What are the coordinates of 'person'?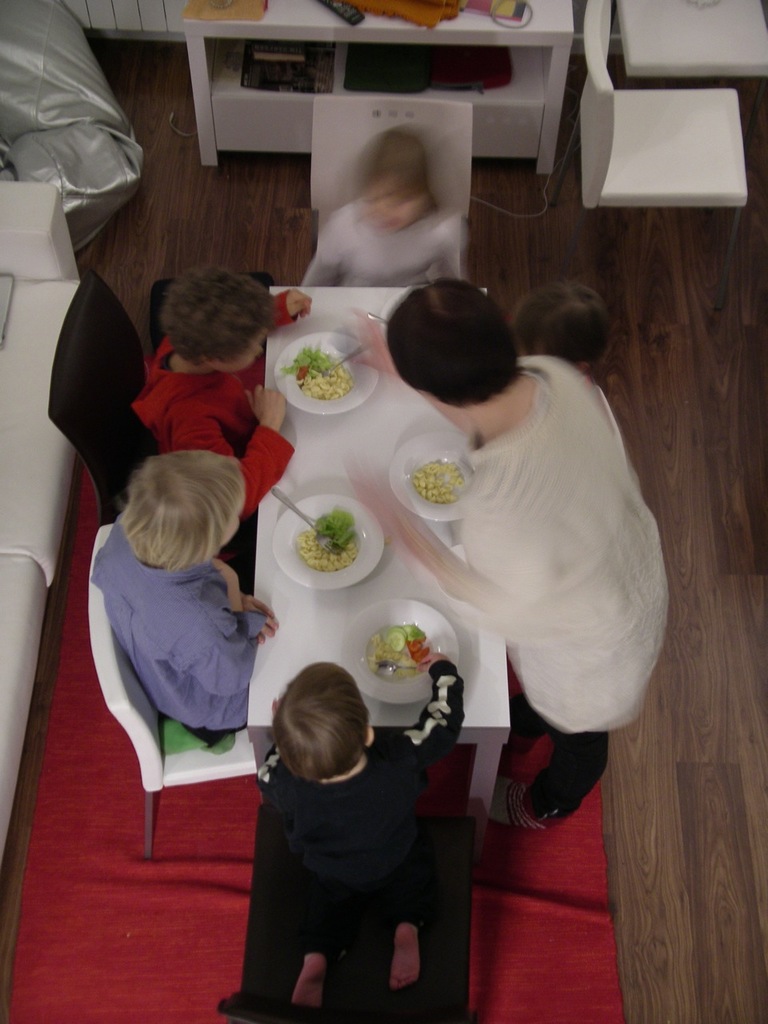
{"x1": 74, "y1": 447, "x2": 288, "y2": 746}.
